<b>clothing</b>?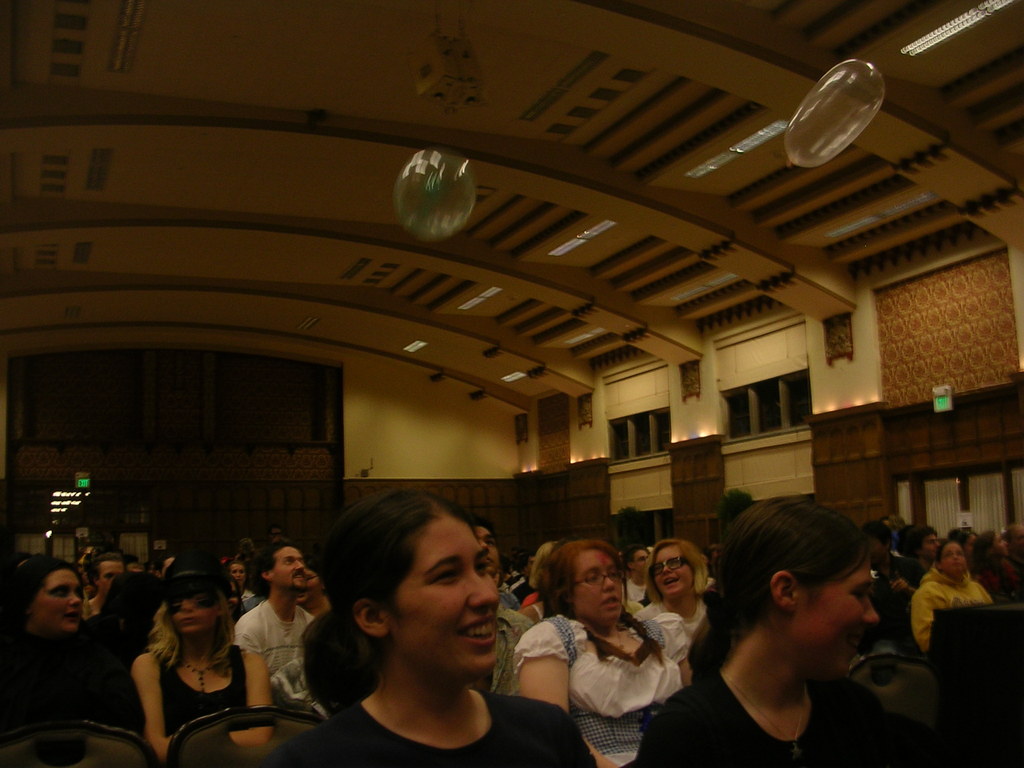
left=908, top=565, right=994, bottom=654
